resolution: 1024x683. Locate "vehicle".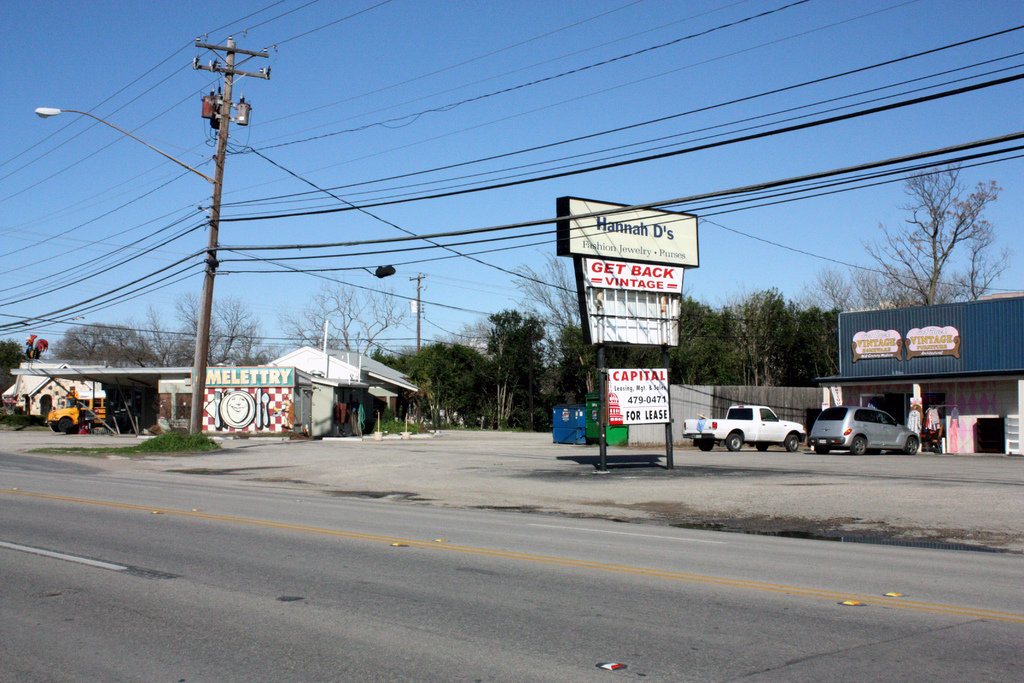
{"left": 808, "top": 406, "right": 922, "bottom": 456}.
